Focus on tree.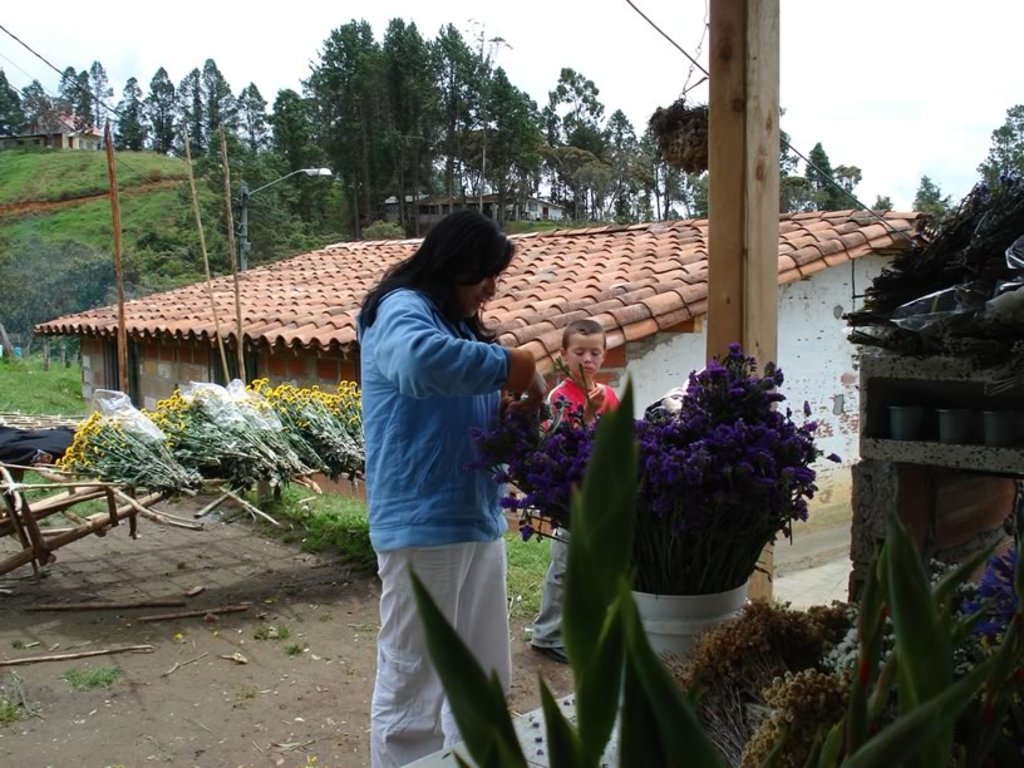
Focused at [0,65,31,134].
